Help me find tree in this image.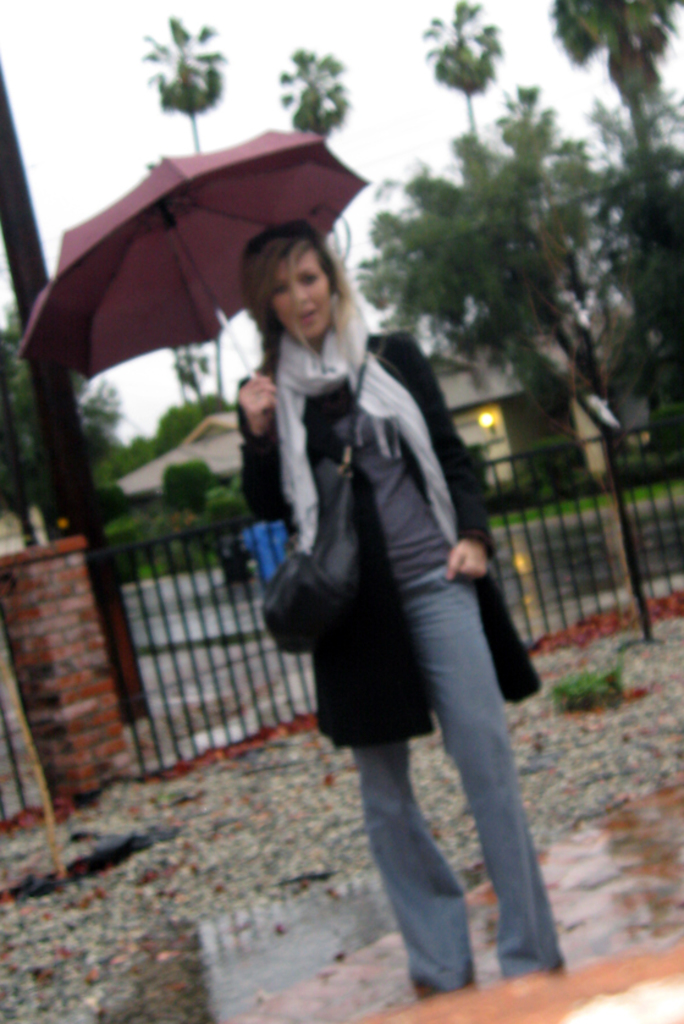
Found it: locate(557, 0, 683, 467).
